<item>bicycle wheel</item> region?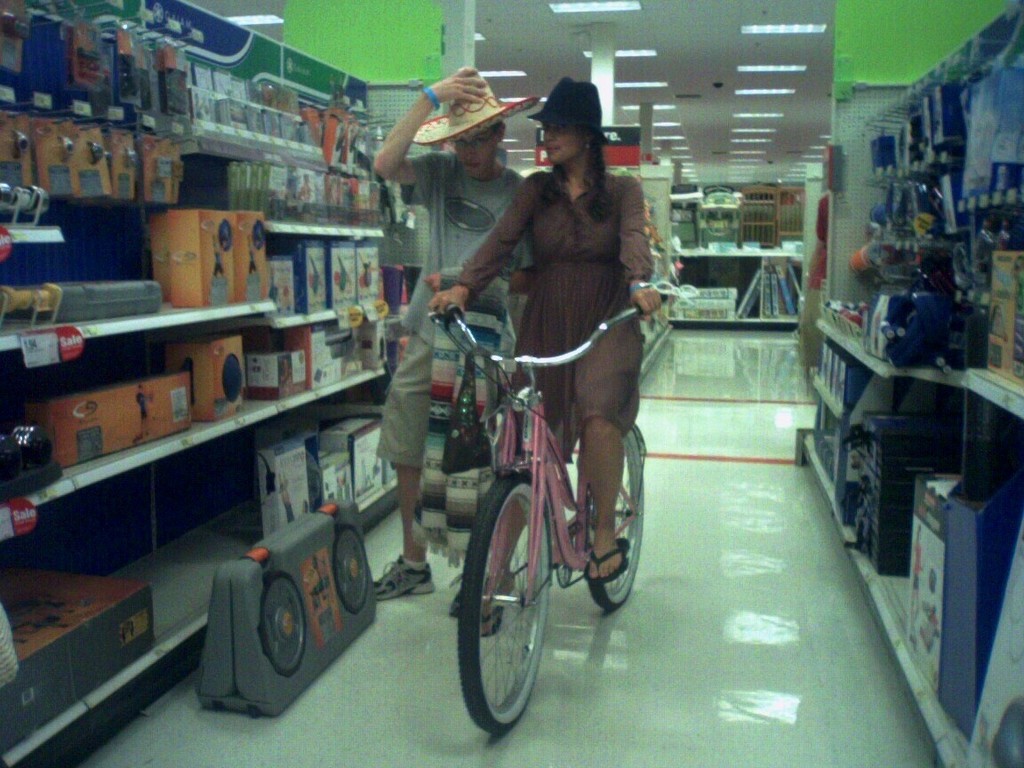
x1=457 y1=479 x2=562 y2=742
